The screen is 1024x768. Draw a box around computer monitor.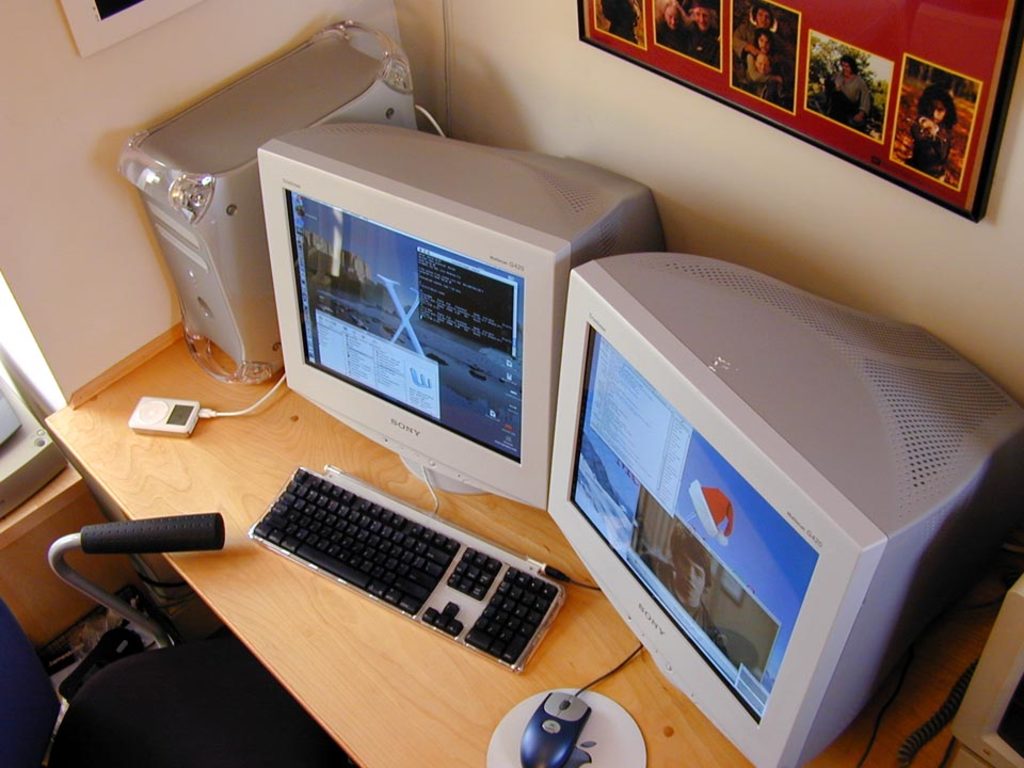
276/134/603/526.
